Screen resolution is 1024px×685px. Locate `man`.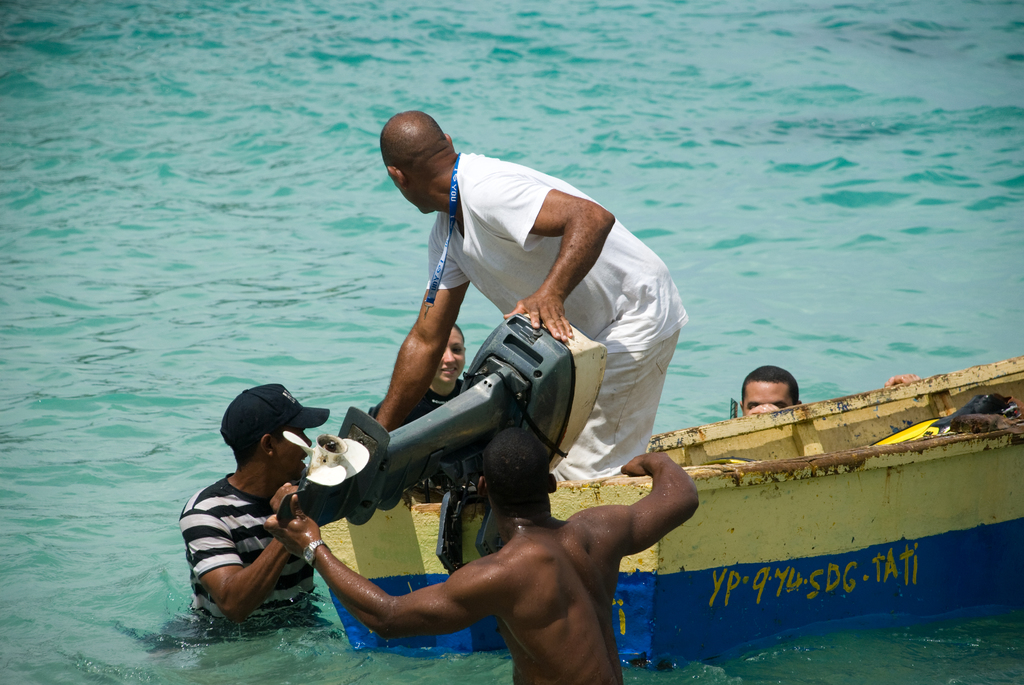
(152, 382, 332, 651).
